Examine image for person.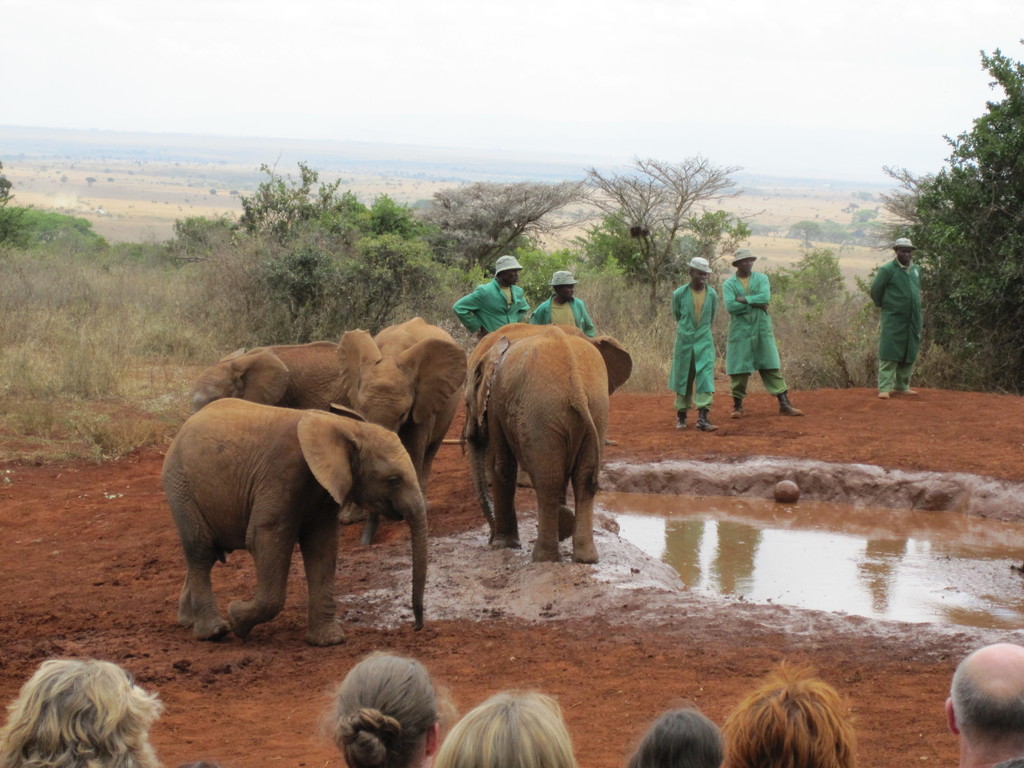
Examination result: bbox=[716, 653, 850, 767].
